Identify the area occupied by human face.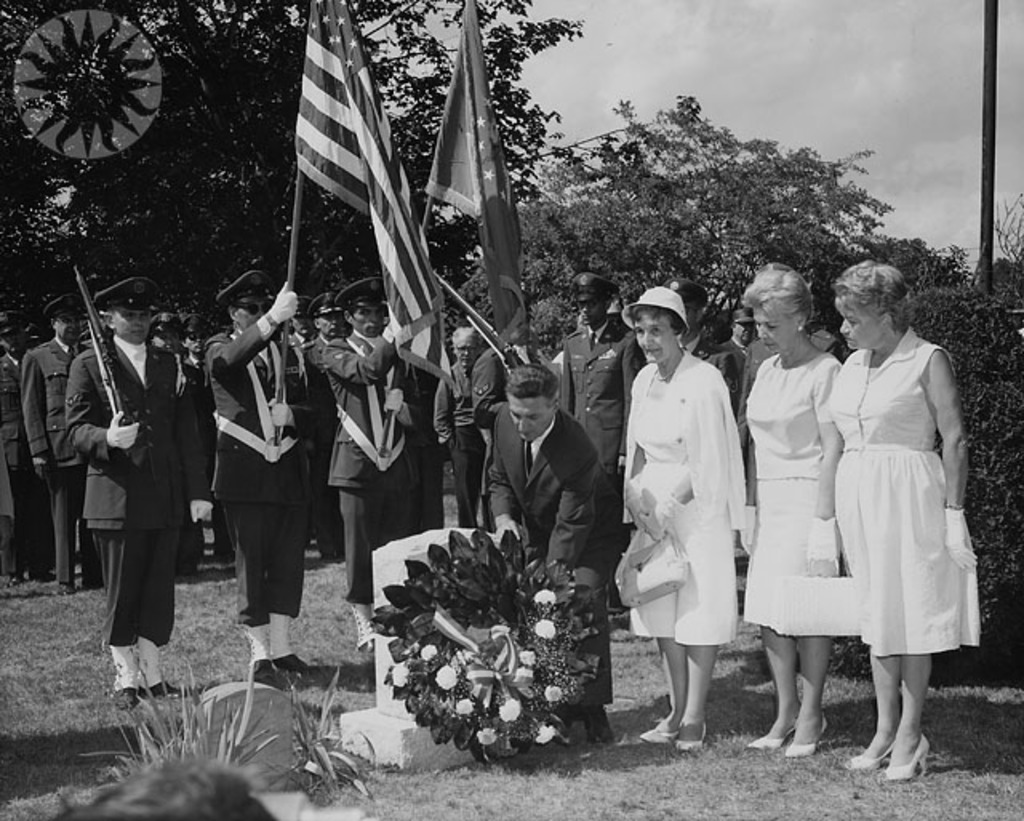
Area: rect(242, 298, 256, 325).
